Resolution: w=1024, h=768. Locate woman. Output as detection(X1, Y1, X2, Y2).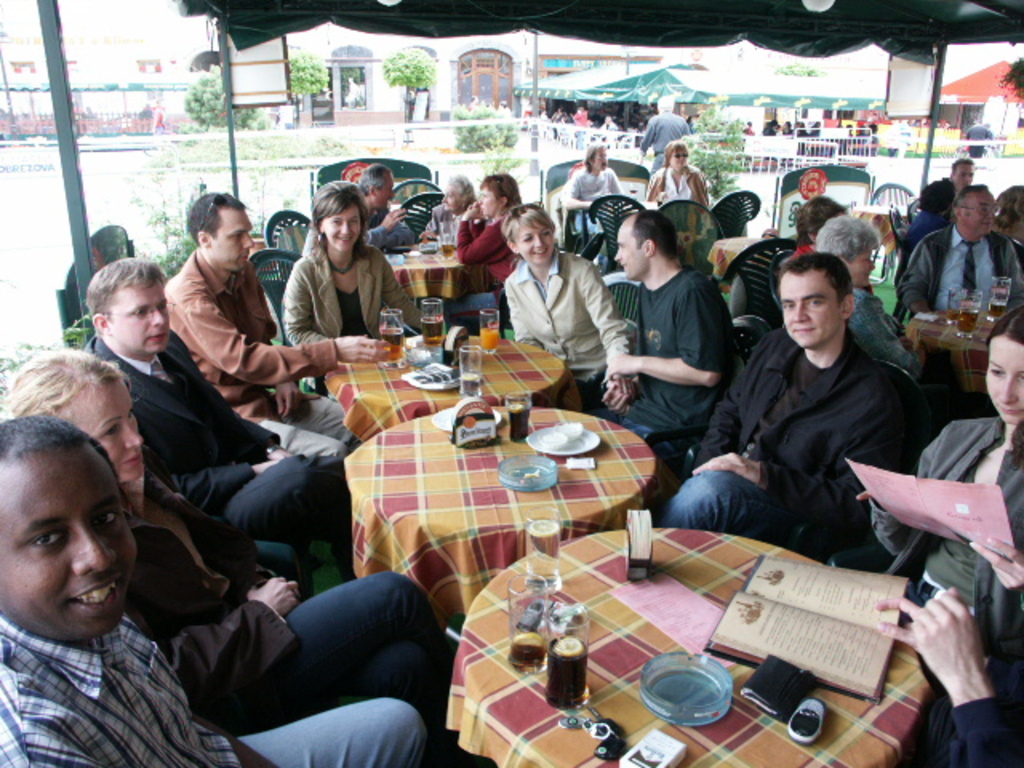
detection(446, 171, 531, 338).
